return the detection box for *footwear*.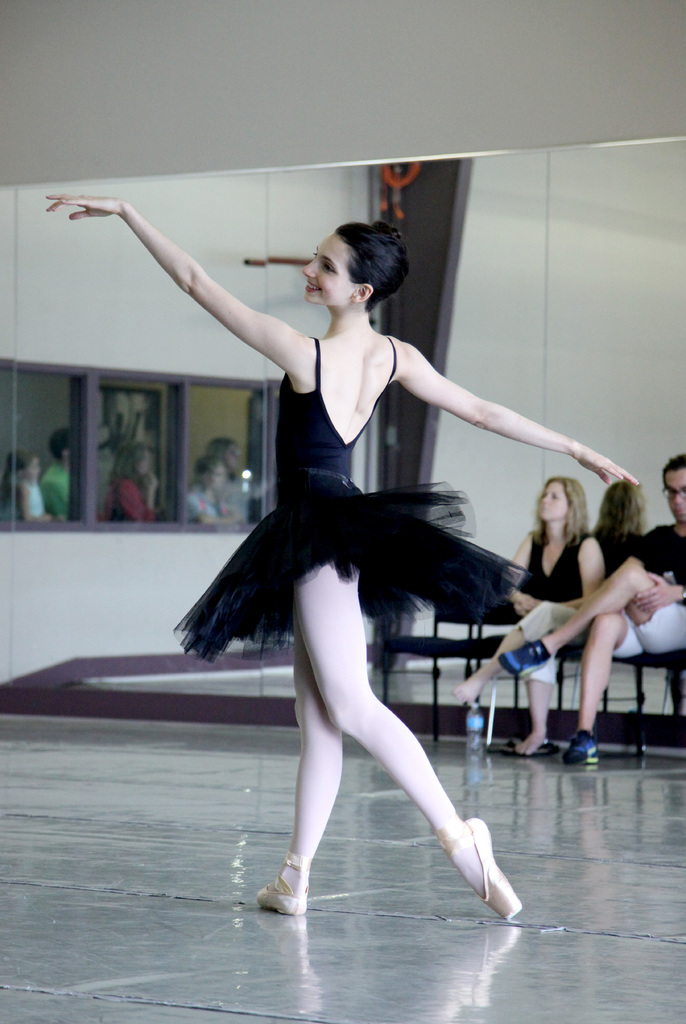
detection(253, 852, 311, 915).
